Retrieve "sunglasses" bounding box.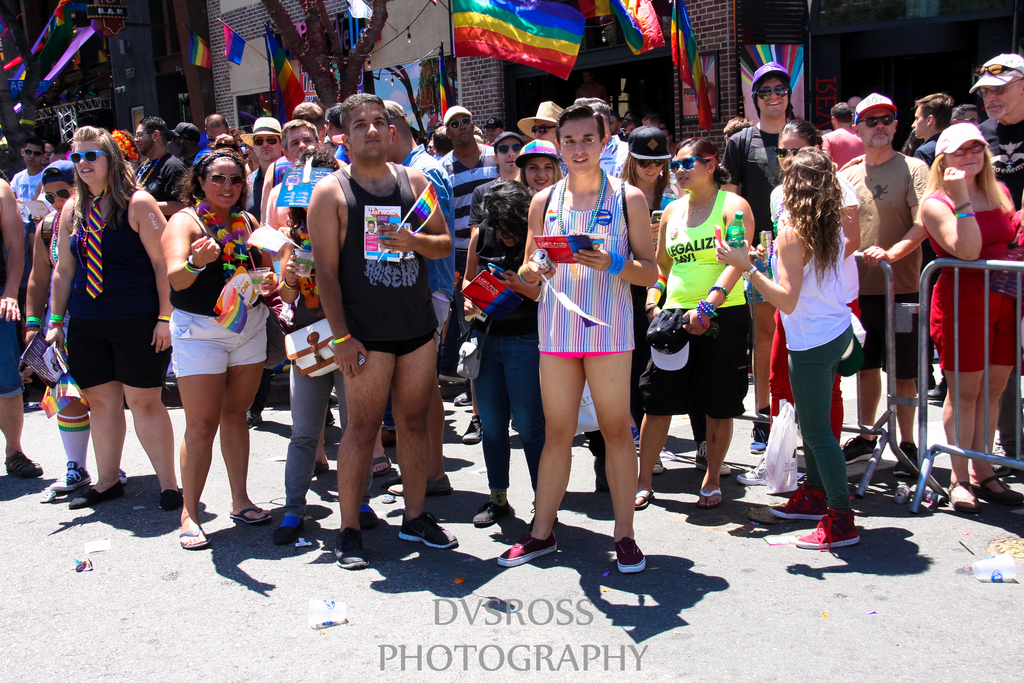
Bounding box: crop(532, 126, 554, 136).
